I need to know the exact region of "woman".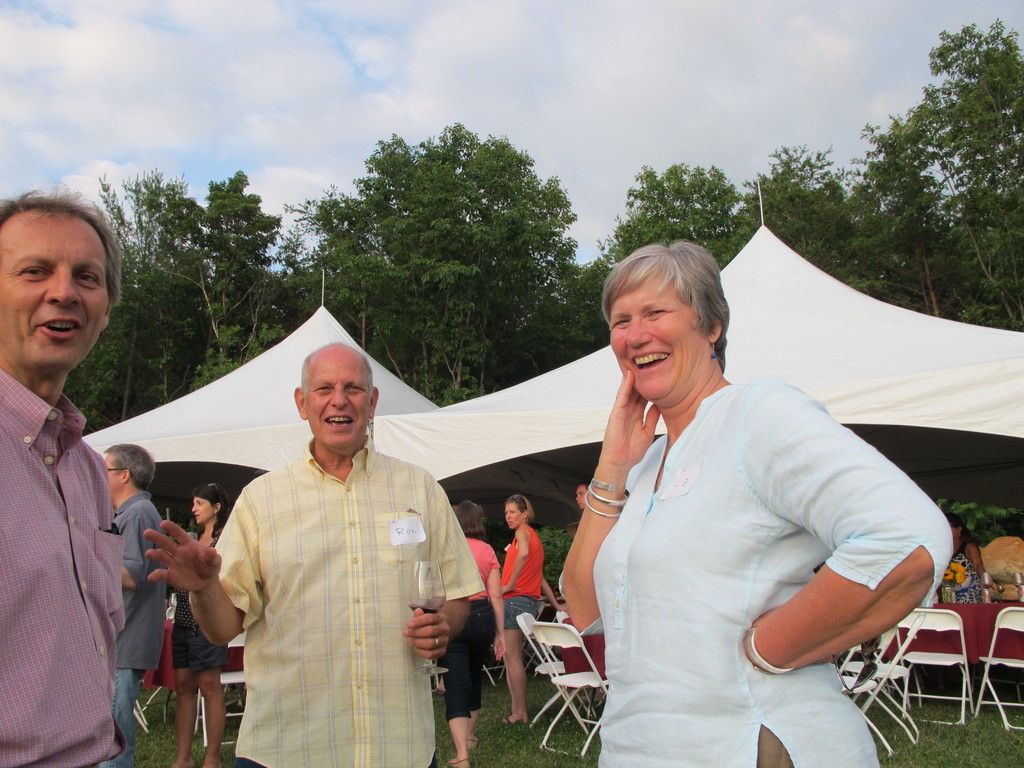
Region: box=[433, 493, 508, 766].
